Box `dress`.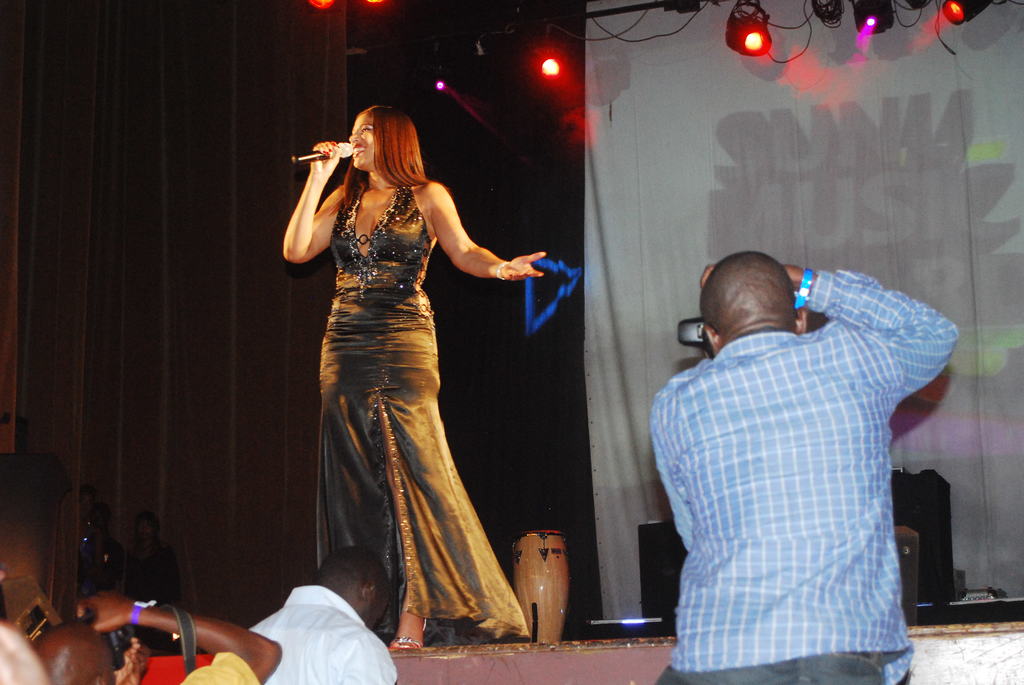
(124,549,186,647).
